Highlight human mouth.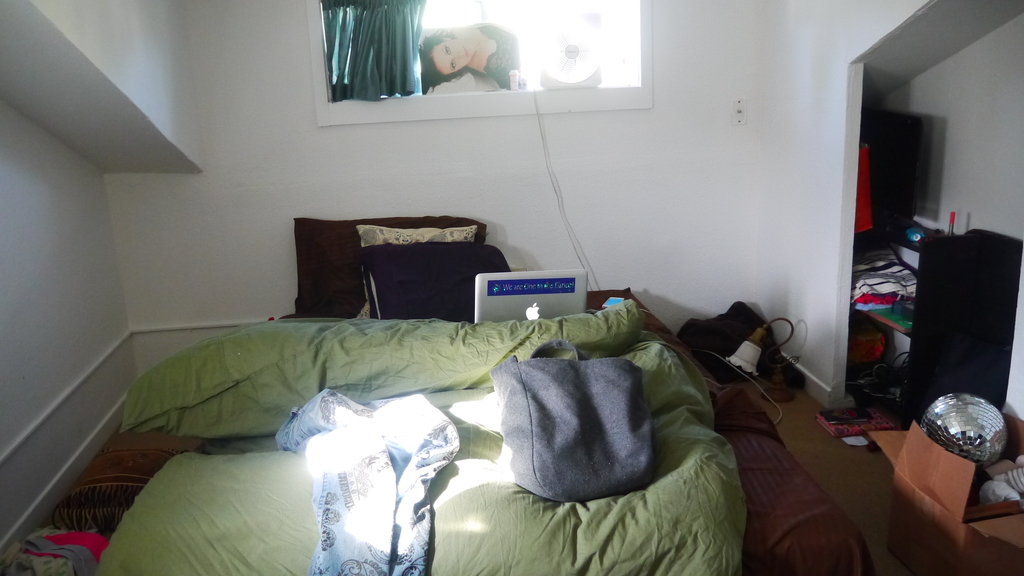
Highlighted region: box=[463, 45, 470, 58].
